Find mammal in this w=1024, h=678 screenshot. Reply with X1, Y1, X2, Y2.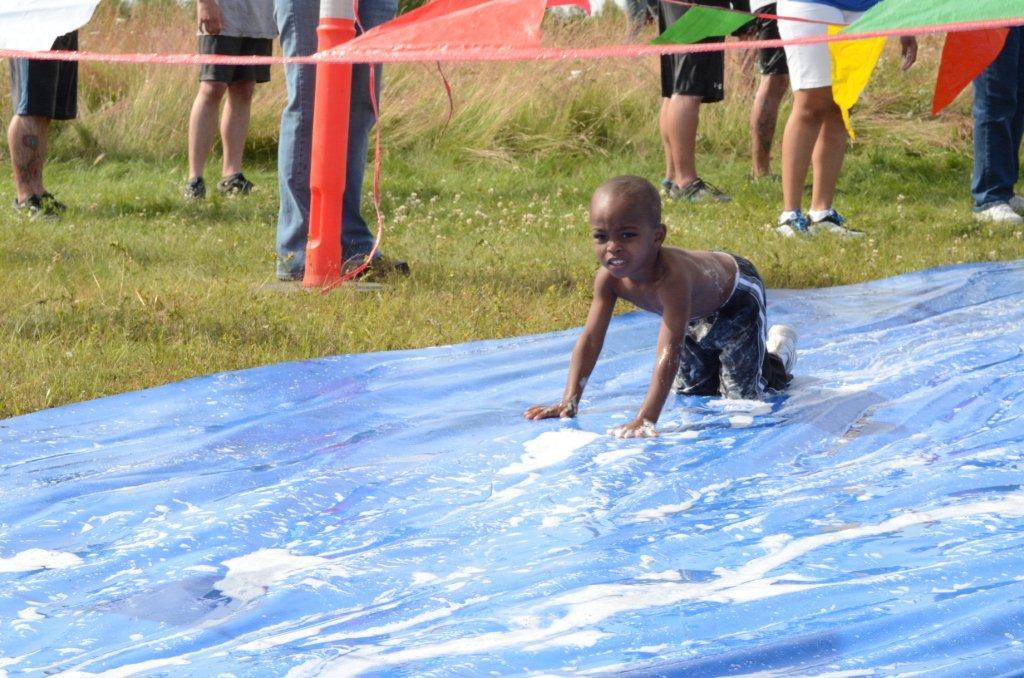
653, 0, 726, 201.
